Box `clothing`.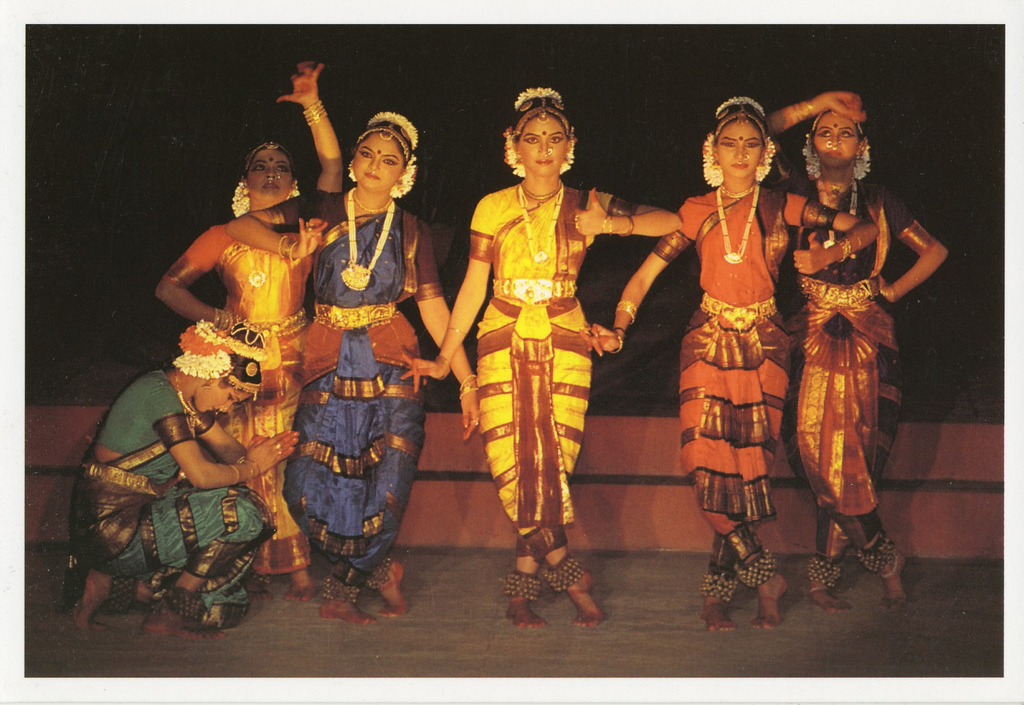
box(158, 220, 316, 571).
